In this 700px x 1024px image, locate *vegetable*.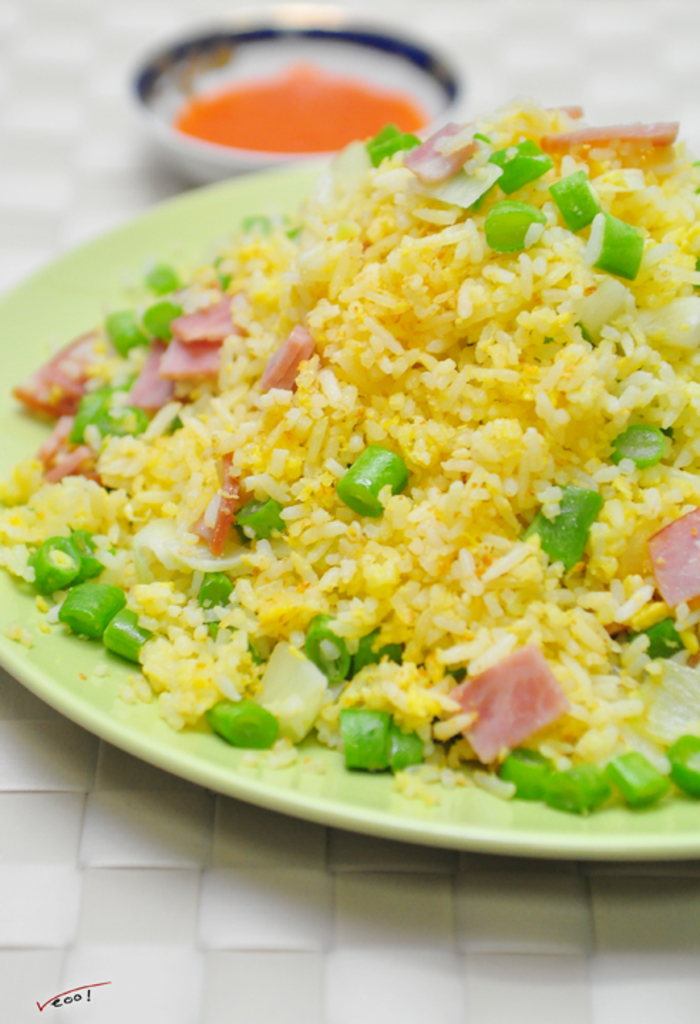
Bounding box: (left=356, top=631, right=408, bottom=670).
